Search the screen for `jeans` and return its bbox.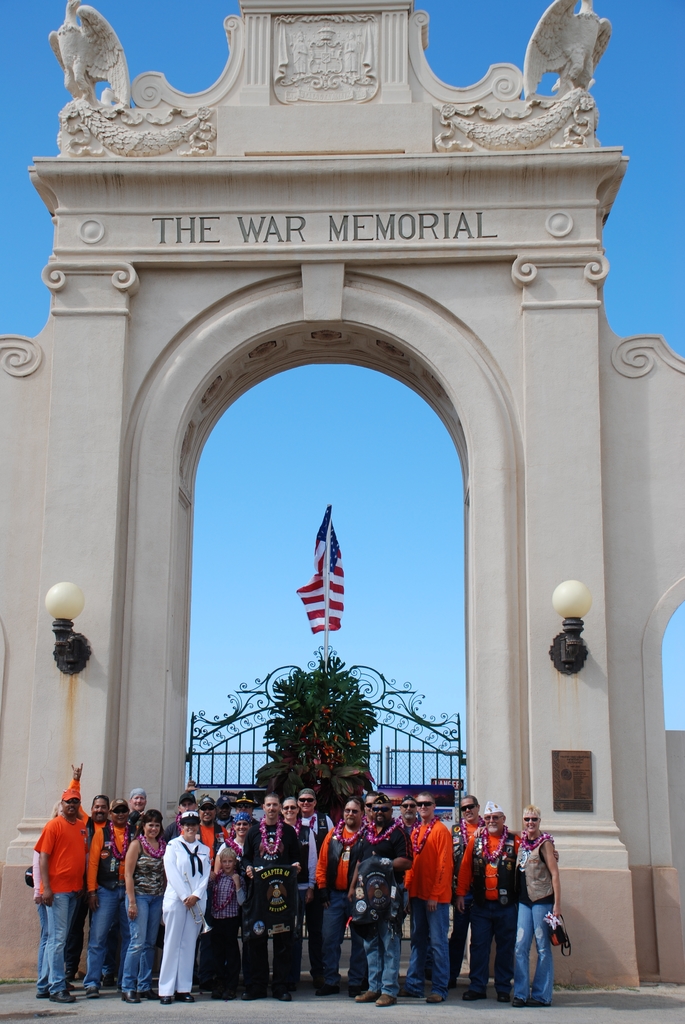
Found: 398:903:448:996.
